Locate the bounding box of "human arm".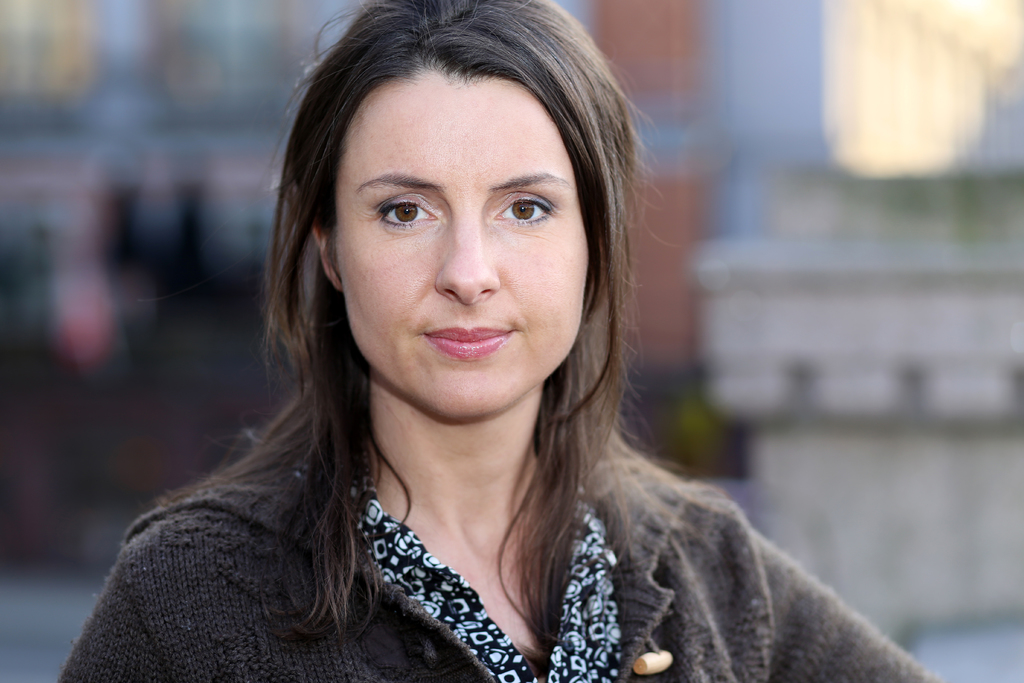
Bounding box: Rect(751, 534, 946, 682).
